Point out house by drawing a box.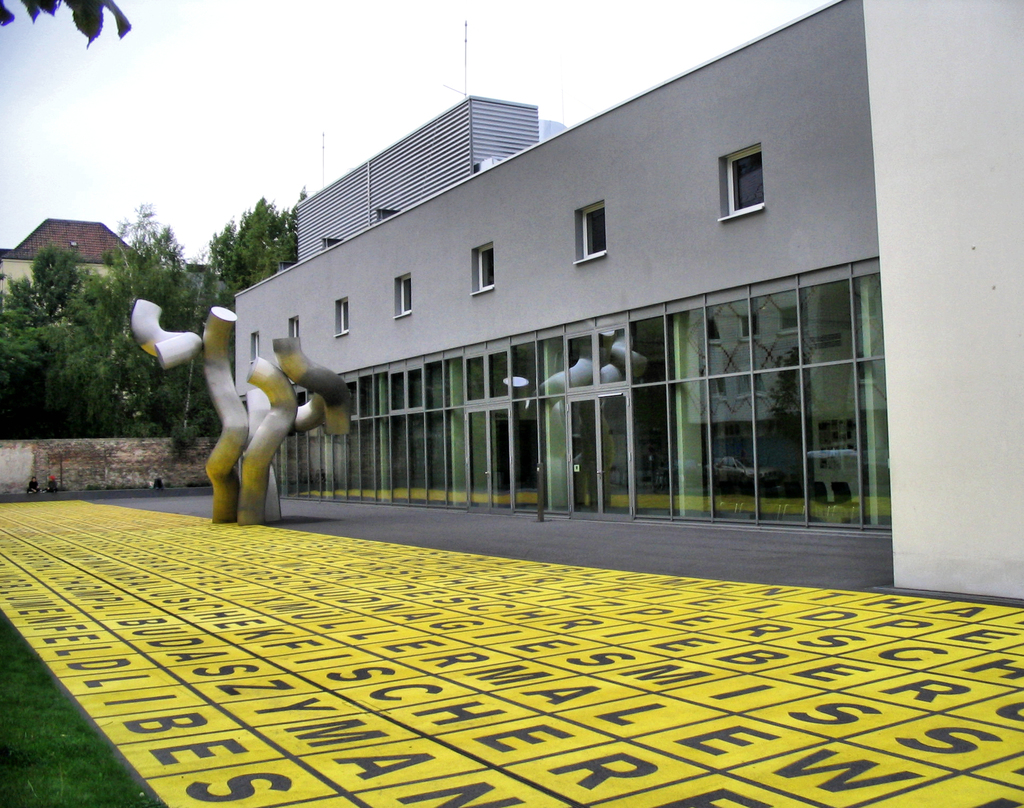
[164, 23, 944, 553].
